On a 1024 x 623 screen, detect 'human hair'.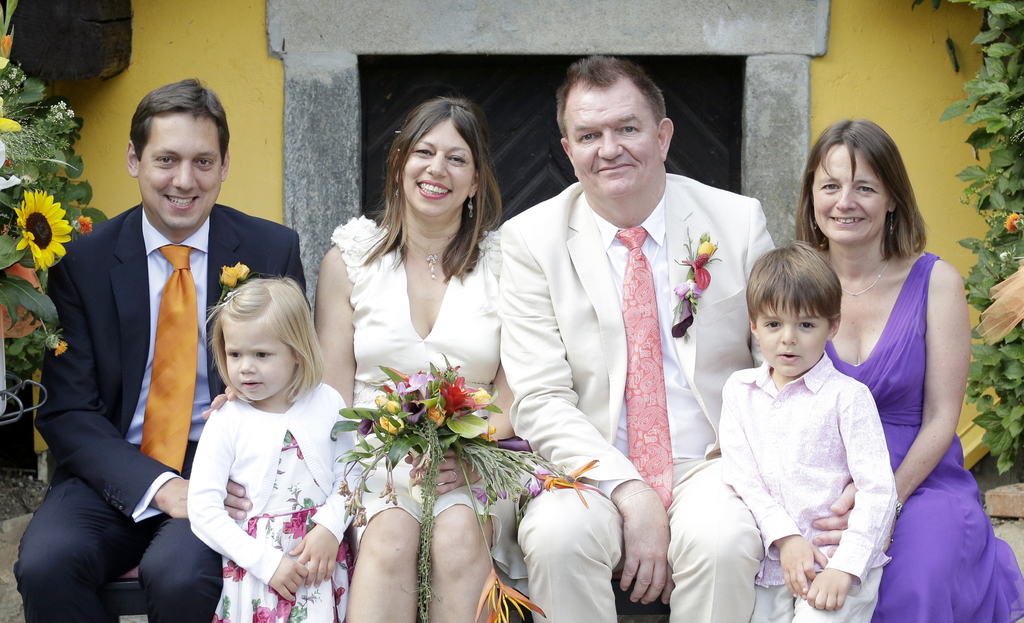
Rect(127, 75, 228, 164).
